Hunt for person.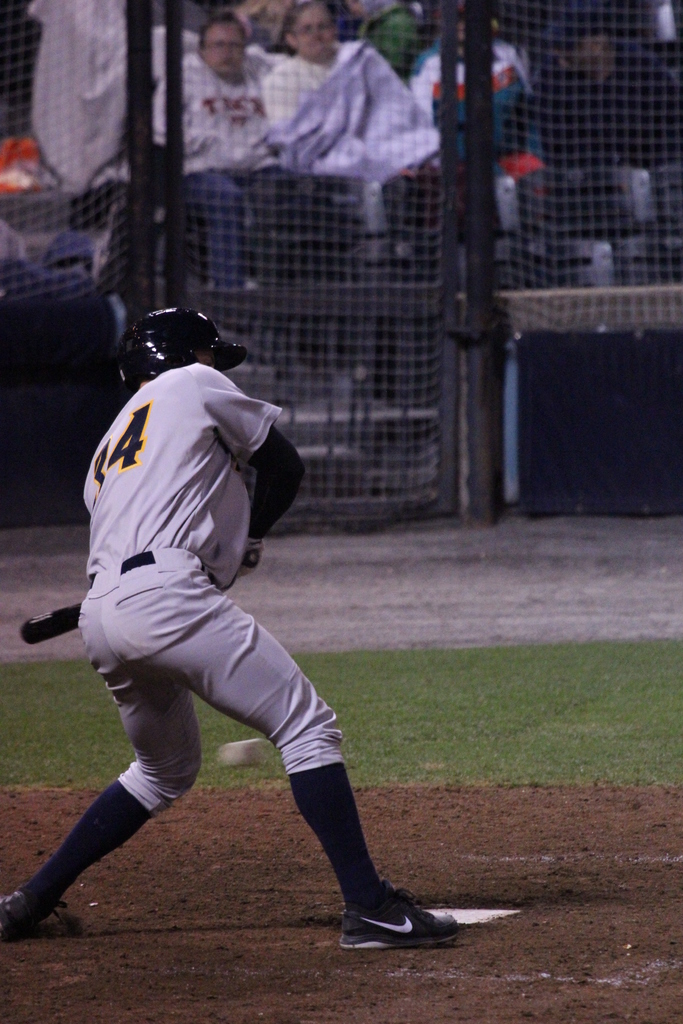
Hunted down at (39,309,416,966).
